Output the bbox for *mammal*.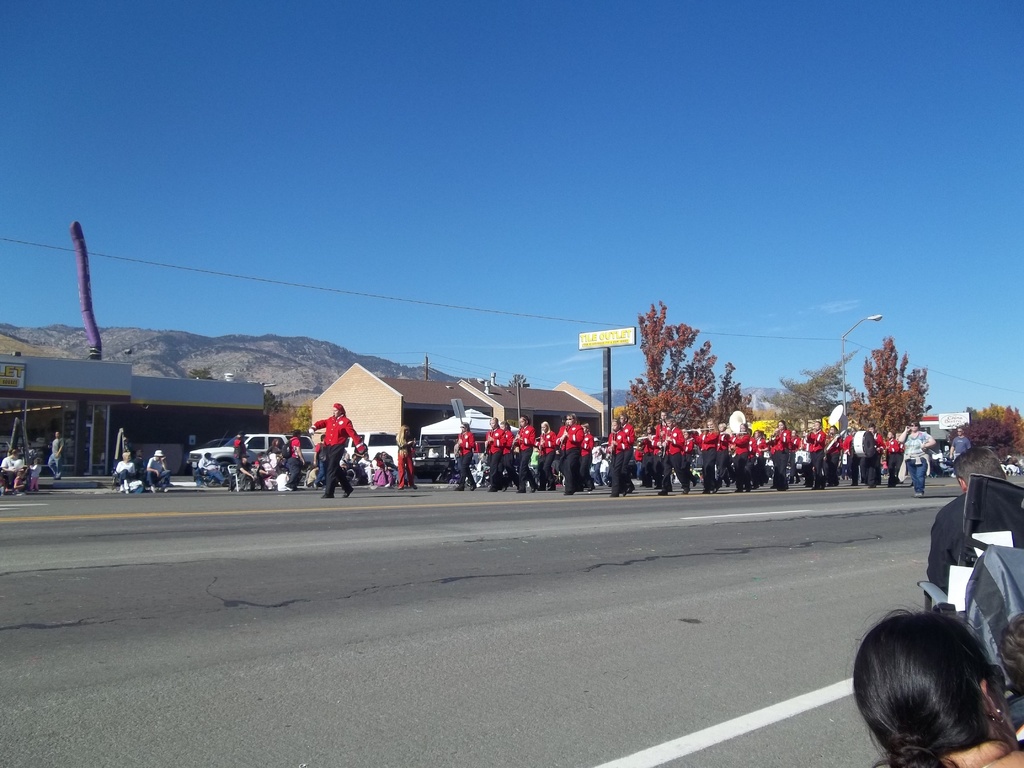
x1=422, y1=438, x2=436, y2=452.
